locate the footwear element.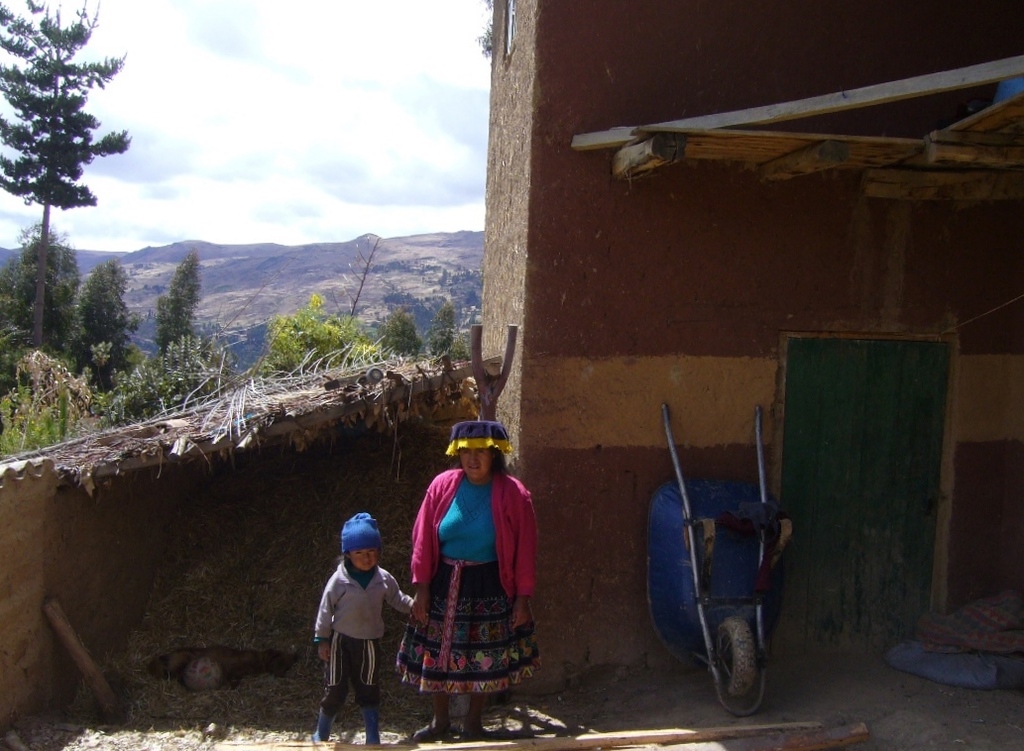
Element bbox: [x1=366, y1=707, x2=384, y2=743].
